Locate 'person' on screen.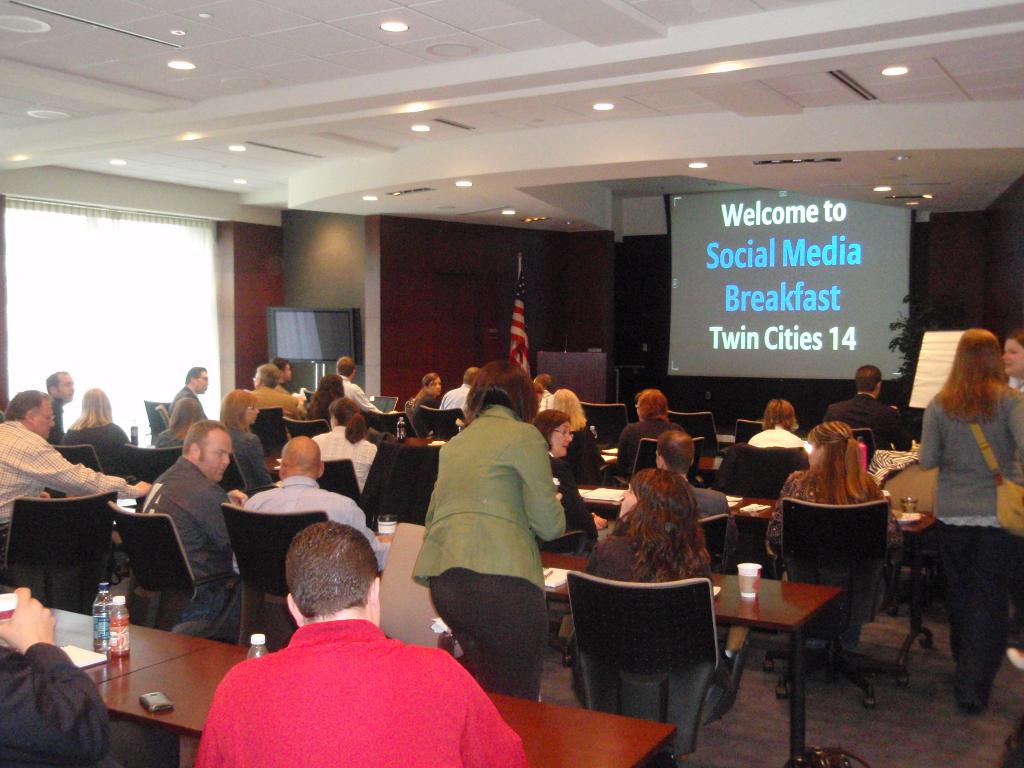
On screen at bbox(152, 396, 210, 449).
